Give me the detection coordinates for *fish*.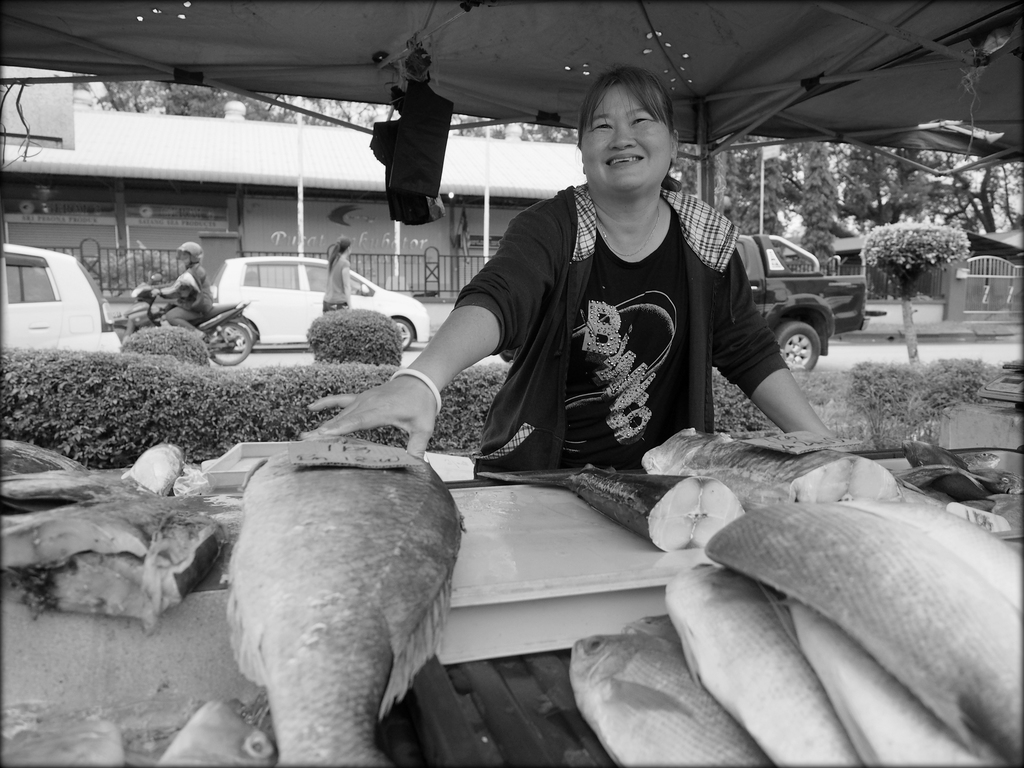
{"x1": 154, "y1": 693, "x2": 275, "y2": 767}.
